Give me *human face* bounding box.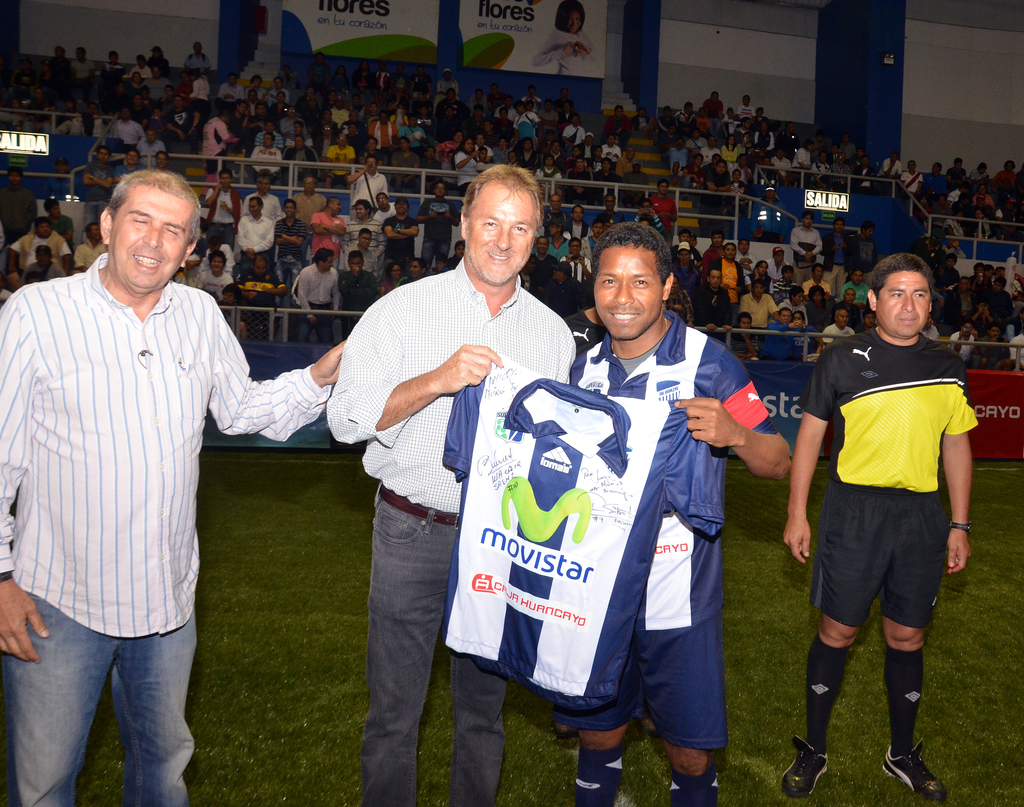
l=709, t=271, r=721, b=286.
